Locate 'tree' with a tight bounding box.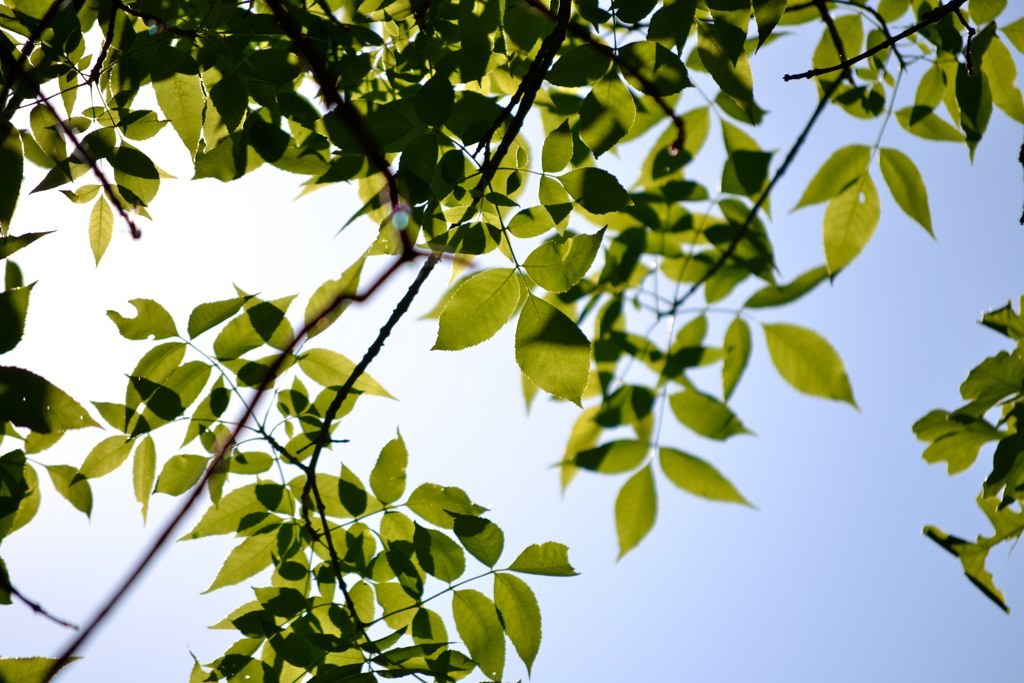
box=[0, 0, 1023, 682].
